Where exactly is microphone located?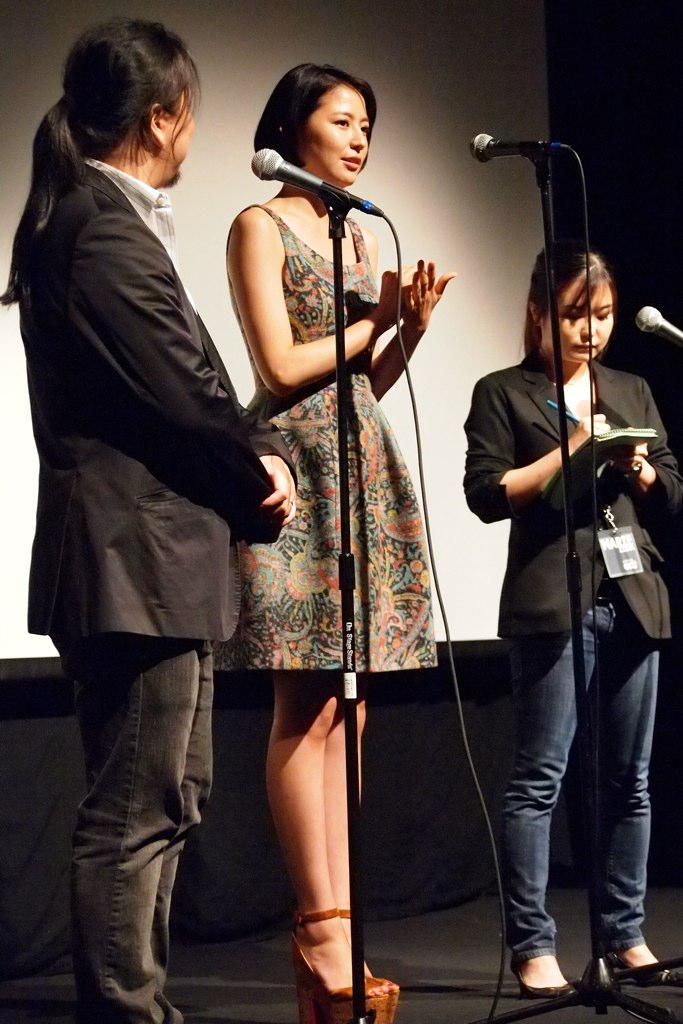
Its bounding box is {"x1": 637, "y1": 306, "x2": 682, "y2": 345}.
